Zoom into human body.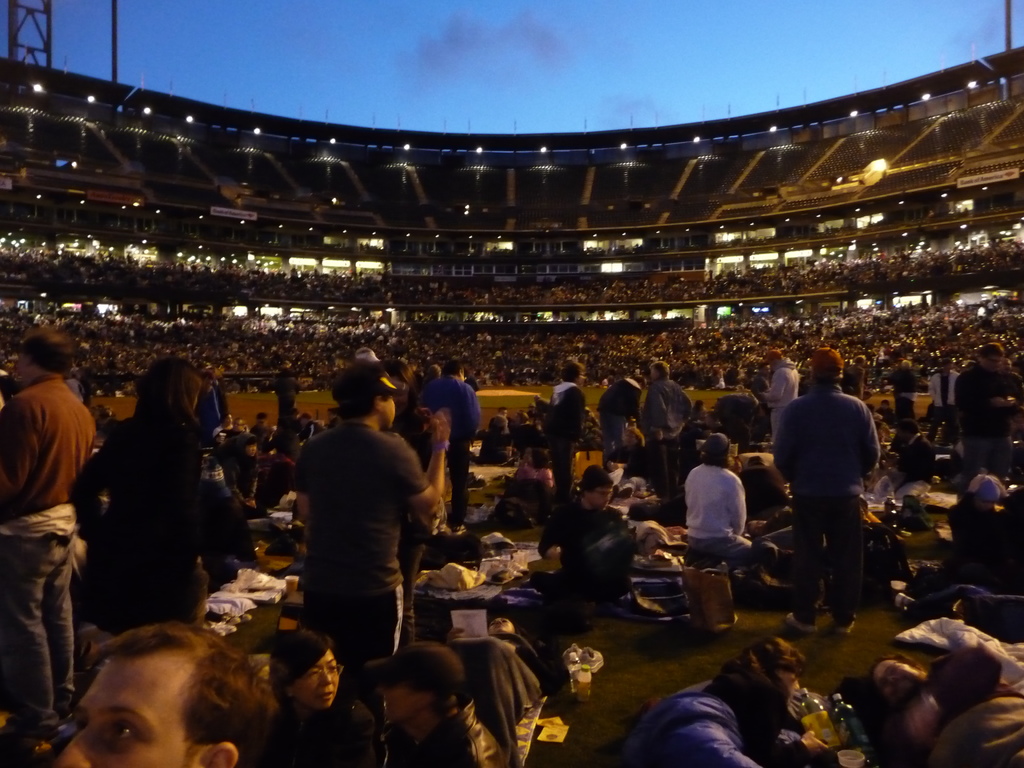
Zoom target: rect(366, 639, 500, 767).
